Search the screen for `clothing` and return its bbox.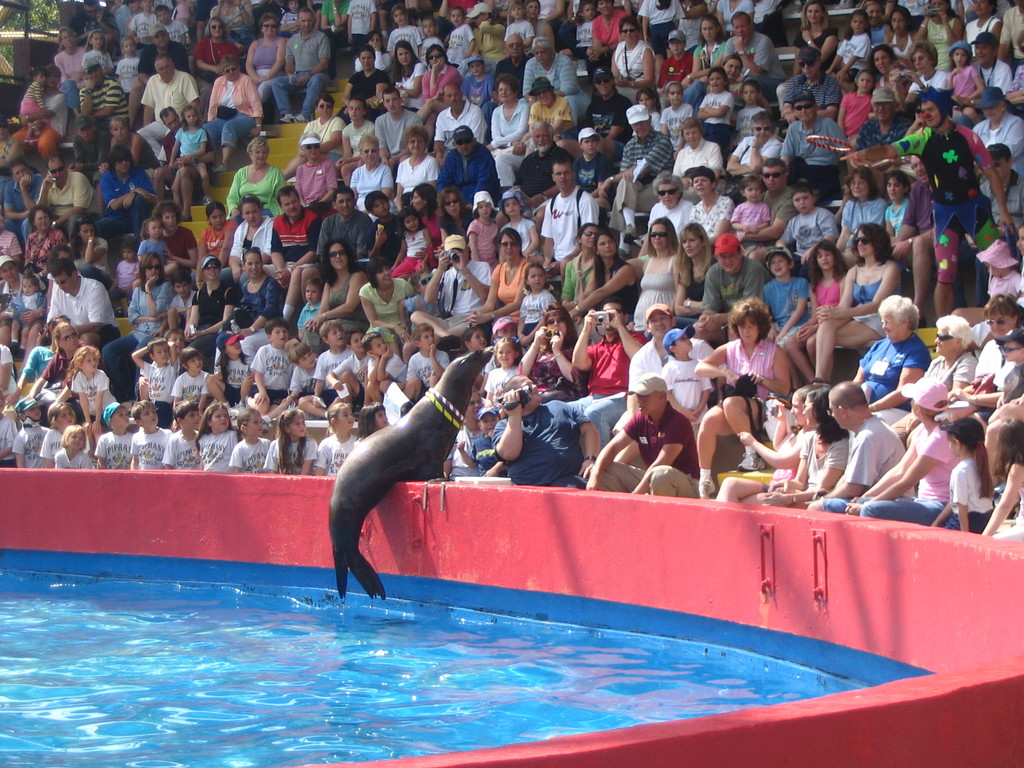
Found: region(970, 325, 1011, 383).
